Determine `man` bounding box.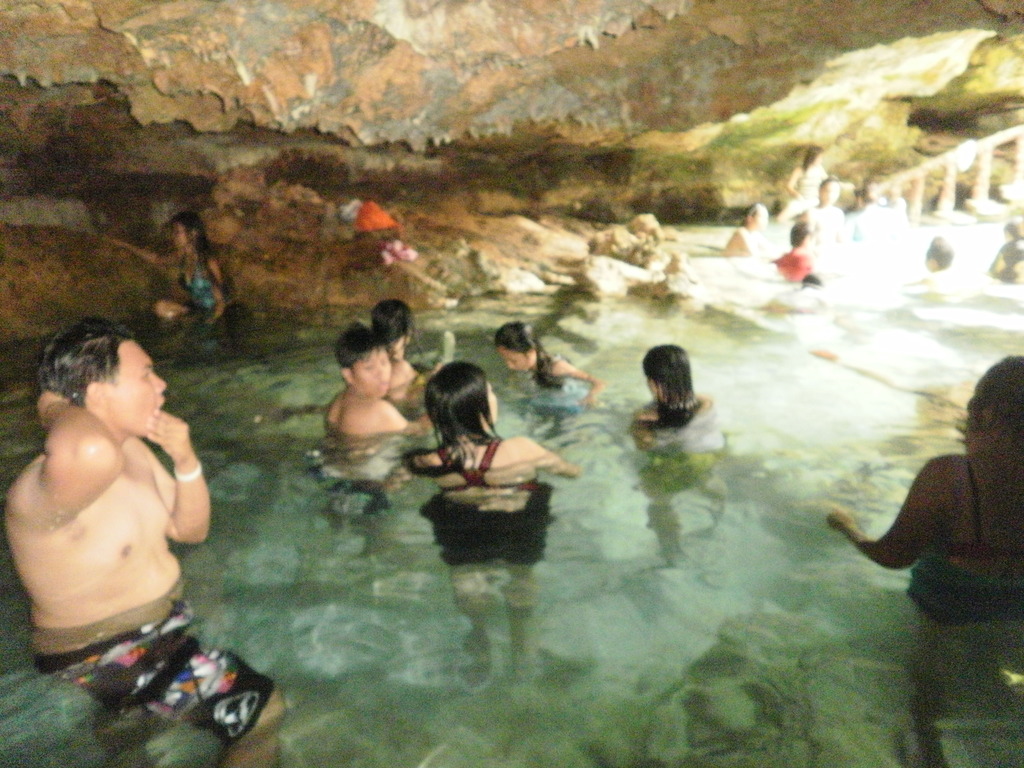
Determined: [left=8, top=317, right=246, bottom=722].
